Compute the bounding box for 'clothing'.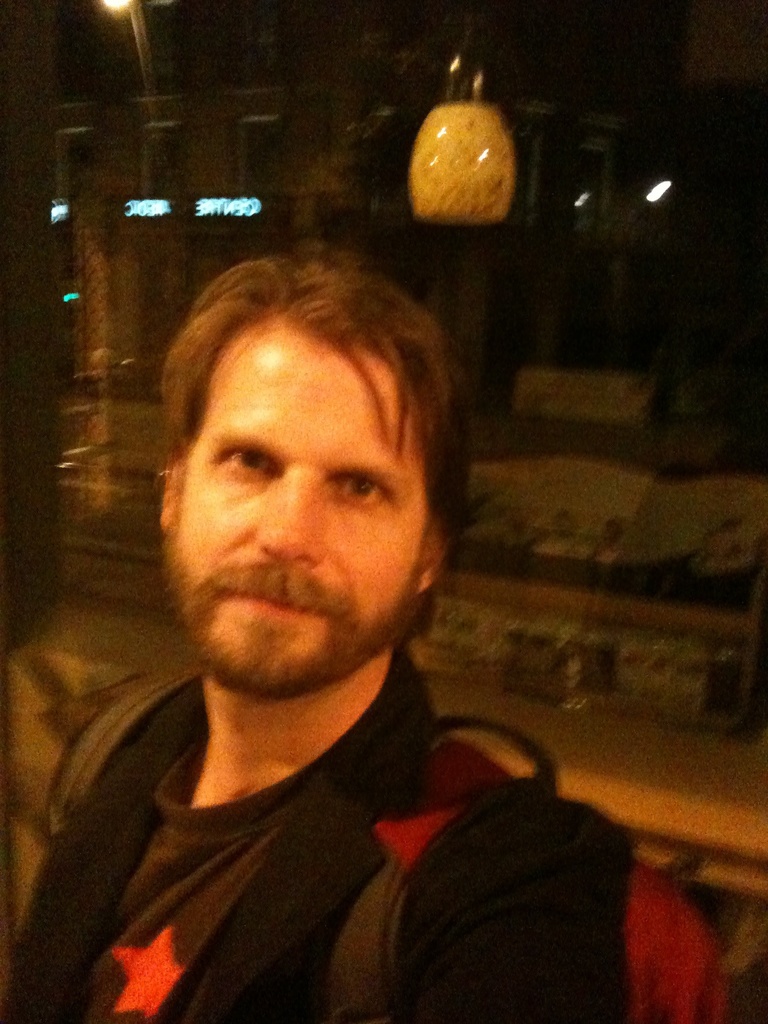
locate(0, 615, 563, 1023).
